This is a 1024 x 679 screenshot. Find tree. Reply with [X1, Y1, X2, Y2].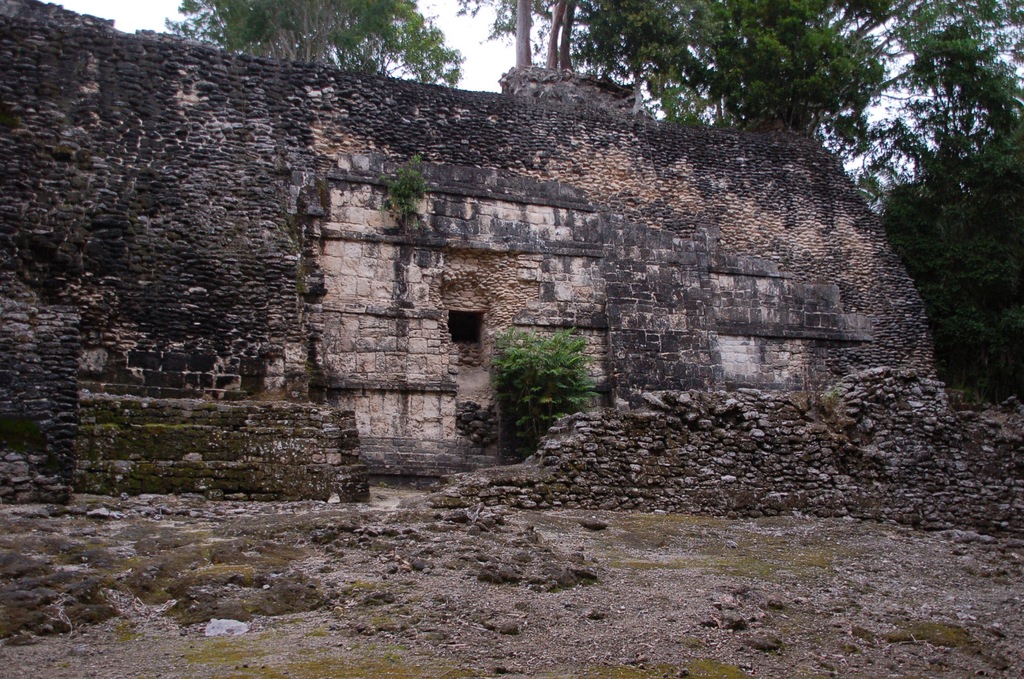
[490, 321, 585, 450].
